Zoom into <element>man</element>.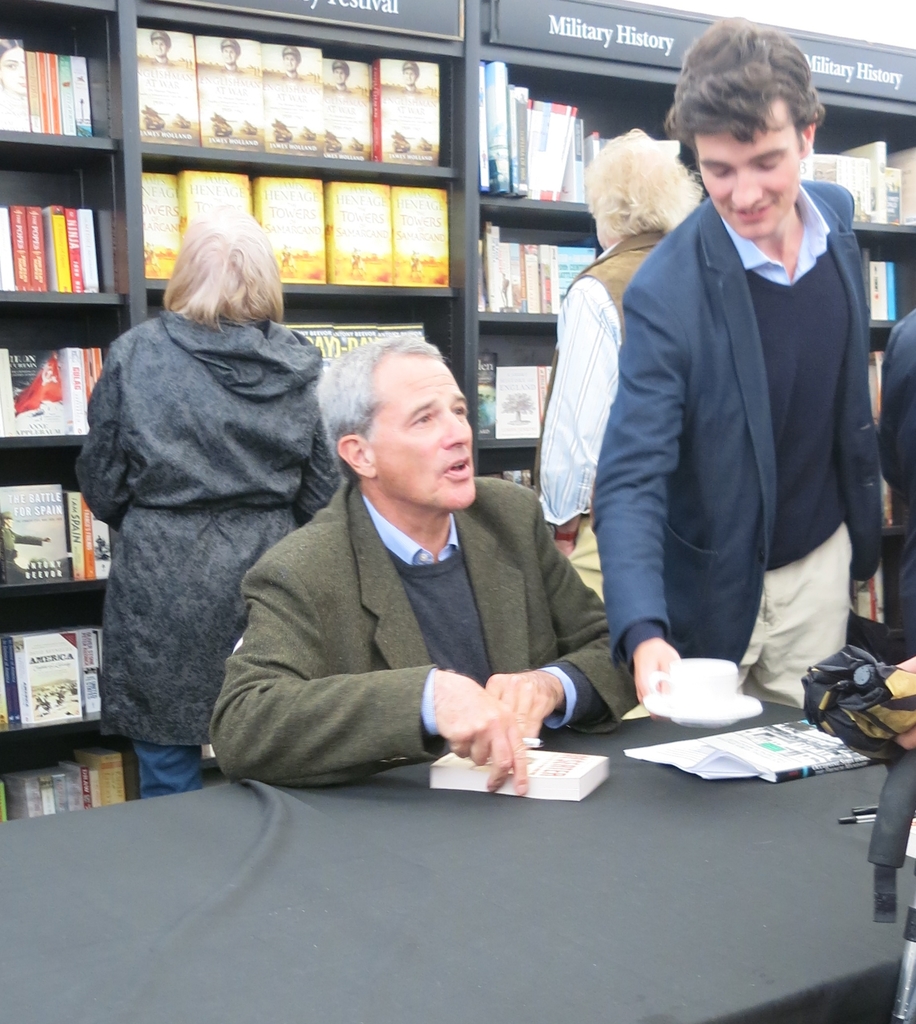
Zoom target: x1=216, y1=333, x2=643, y2=778.
